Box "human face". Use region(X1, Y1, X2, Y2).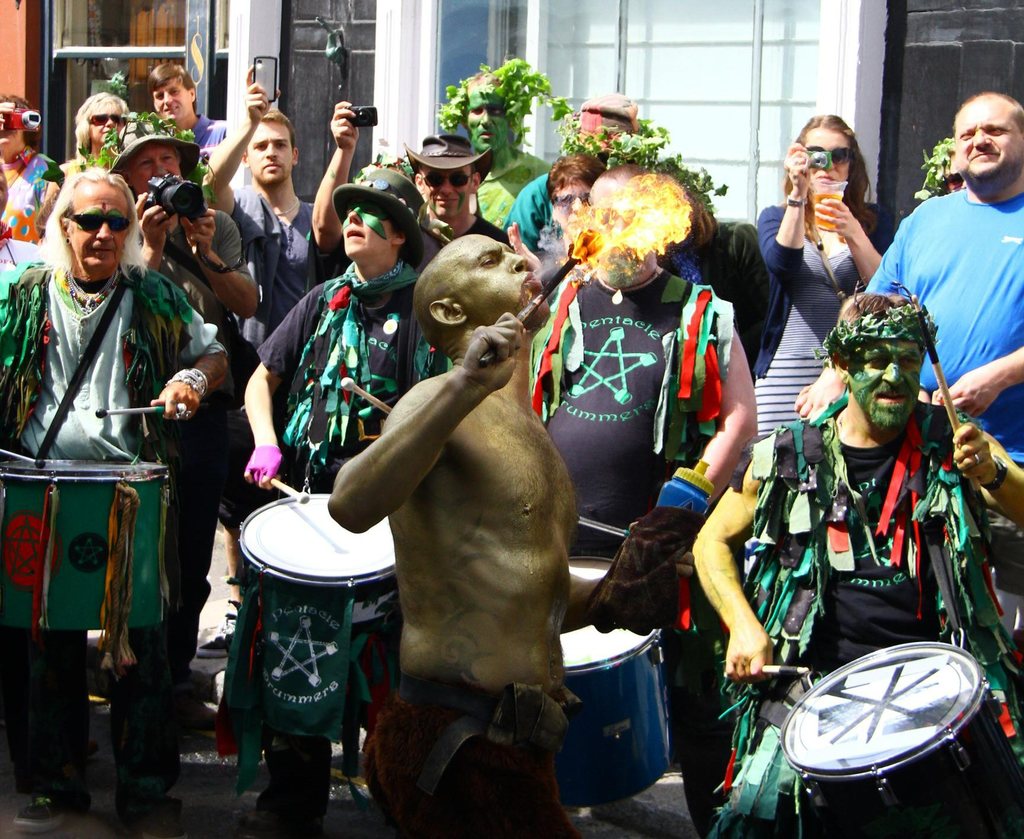
region(248, 119, 292, 186).
